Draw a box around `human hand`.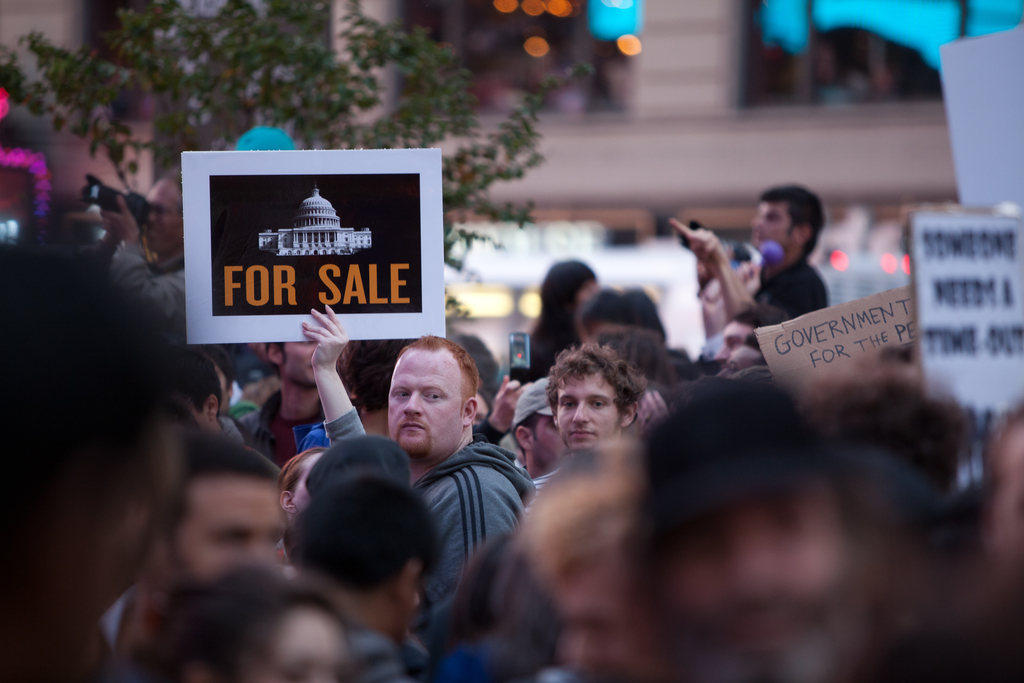
l=294, t=321, r=357, b=427.
